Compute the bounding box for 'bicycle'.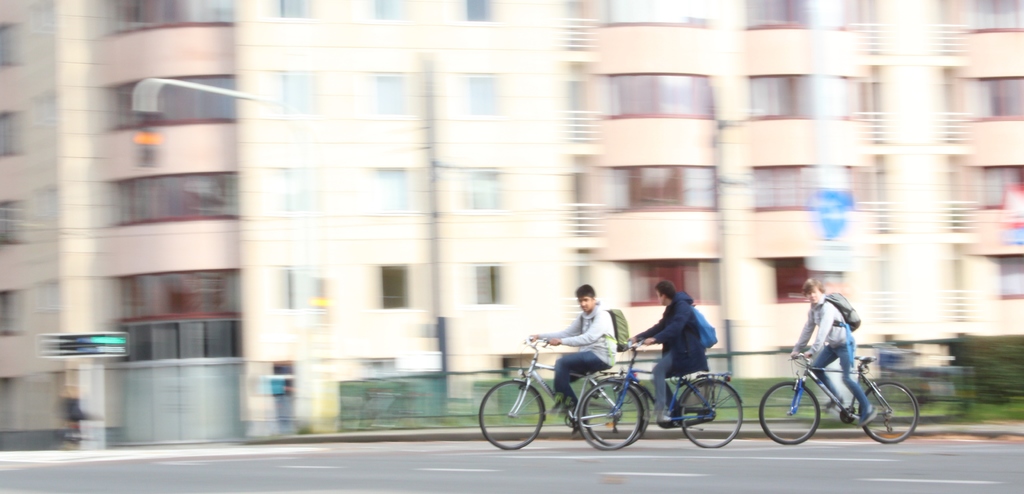
bbox=[473, 331, 643, 450].
